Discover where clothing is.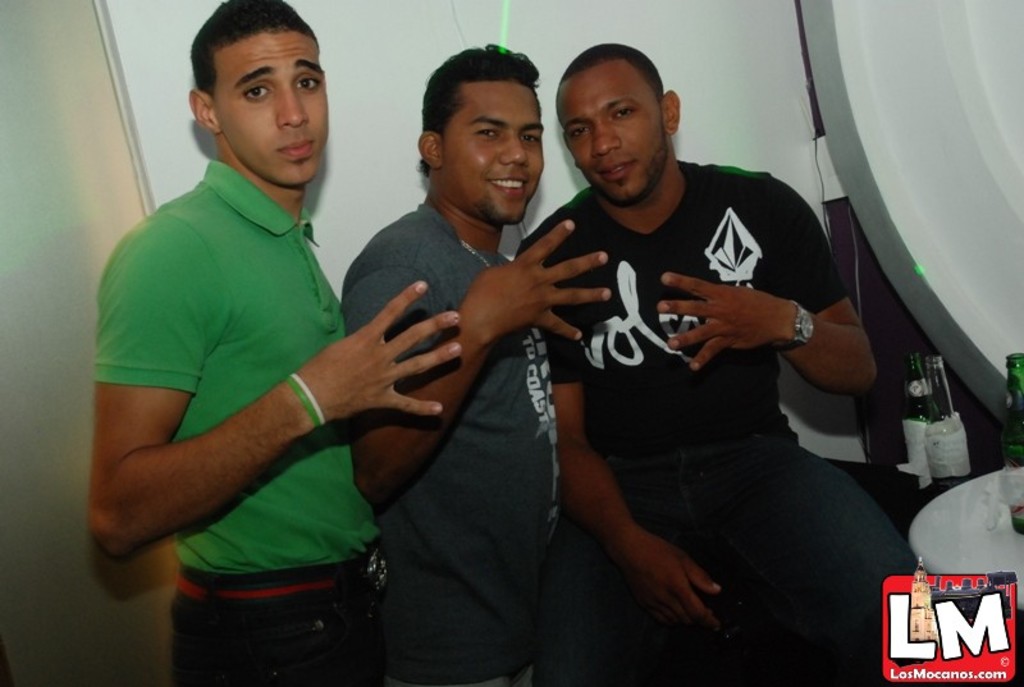
Discovered at left=344, top=194, right=554, bottom=686.
